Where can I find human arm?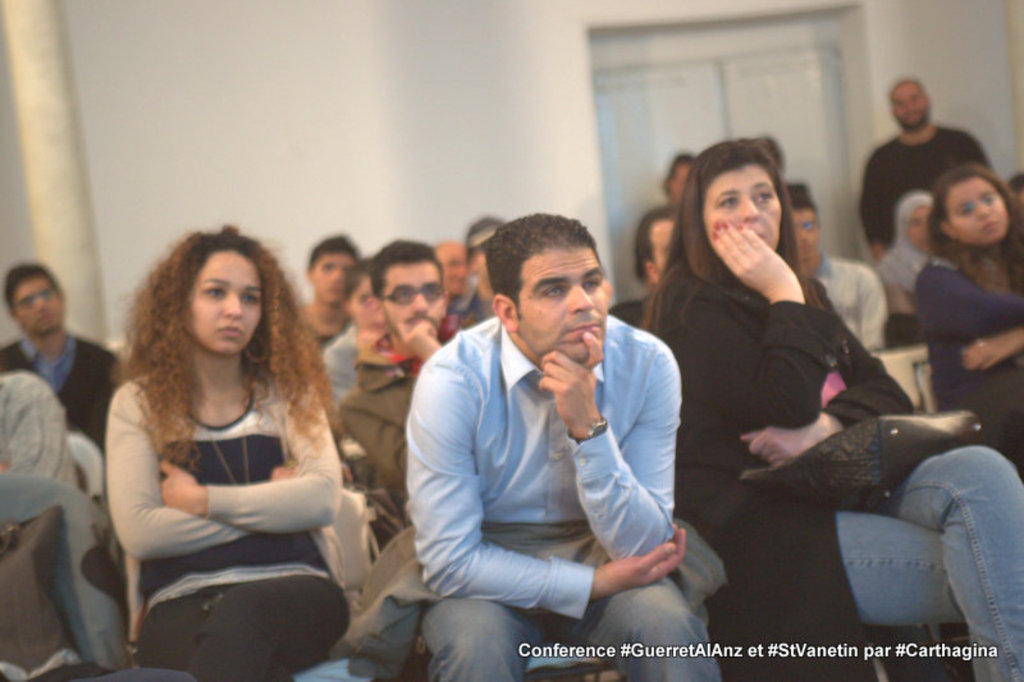
You can find it at (535, 329, 678, 572).
